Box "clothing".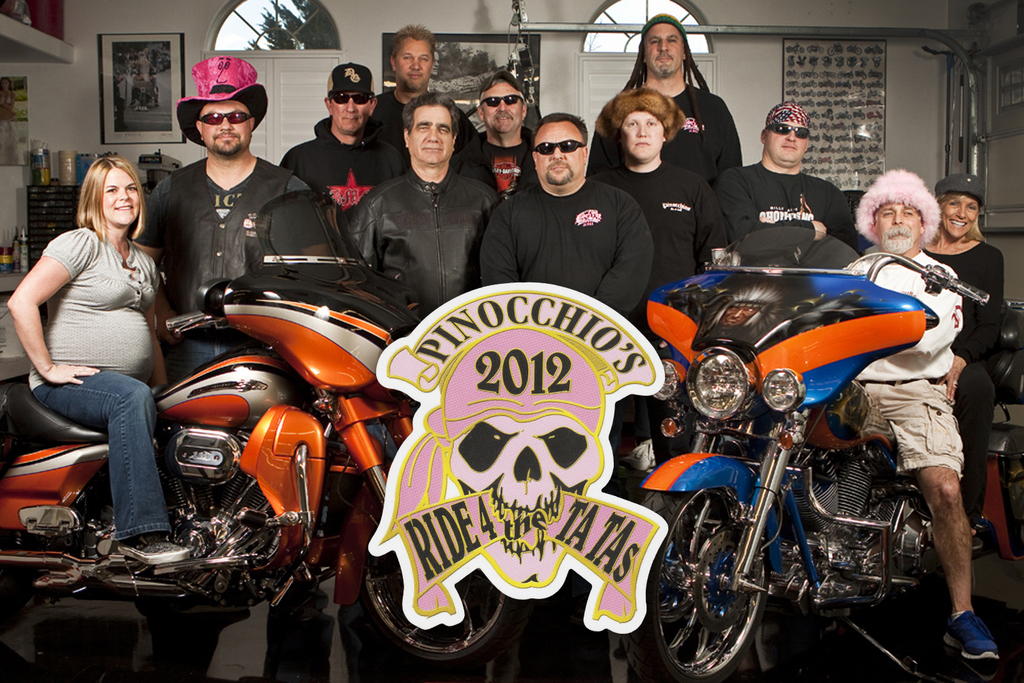
{"left": 137, "top": 153, "right": 307, "bottom": 388}.
